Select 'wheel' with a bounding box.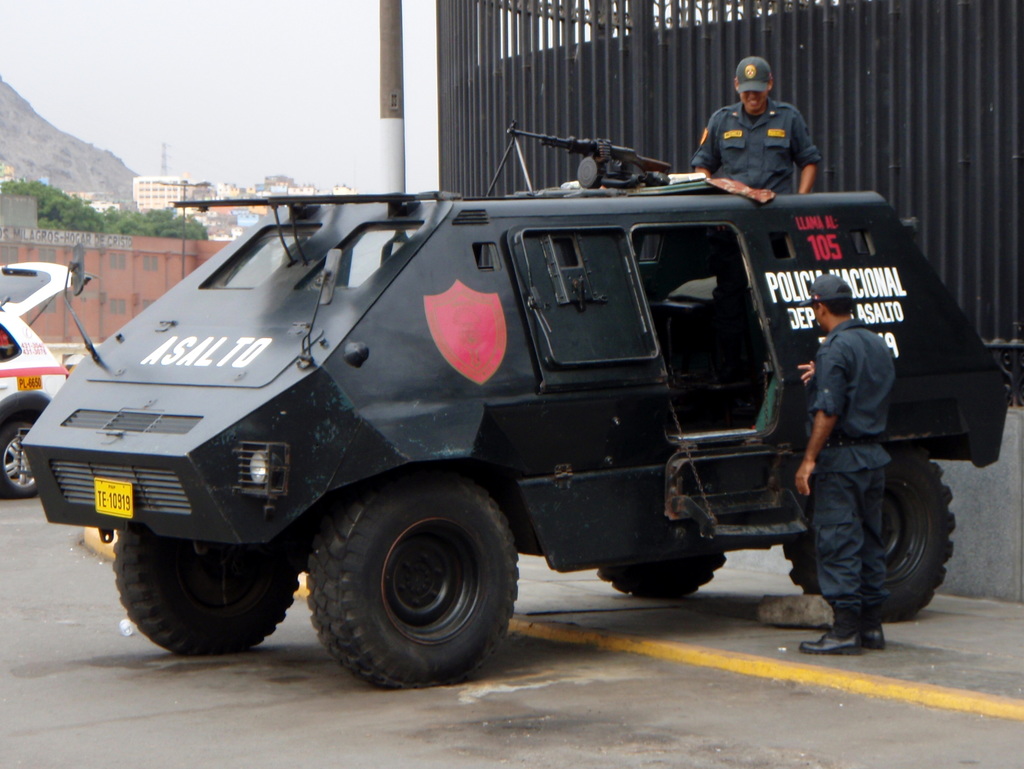
bbox=(596, 544, 732, 597).
